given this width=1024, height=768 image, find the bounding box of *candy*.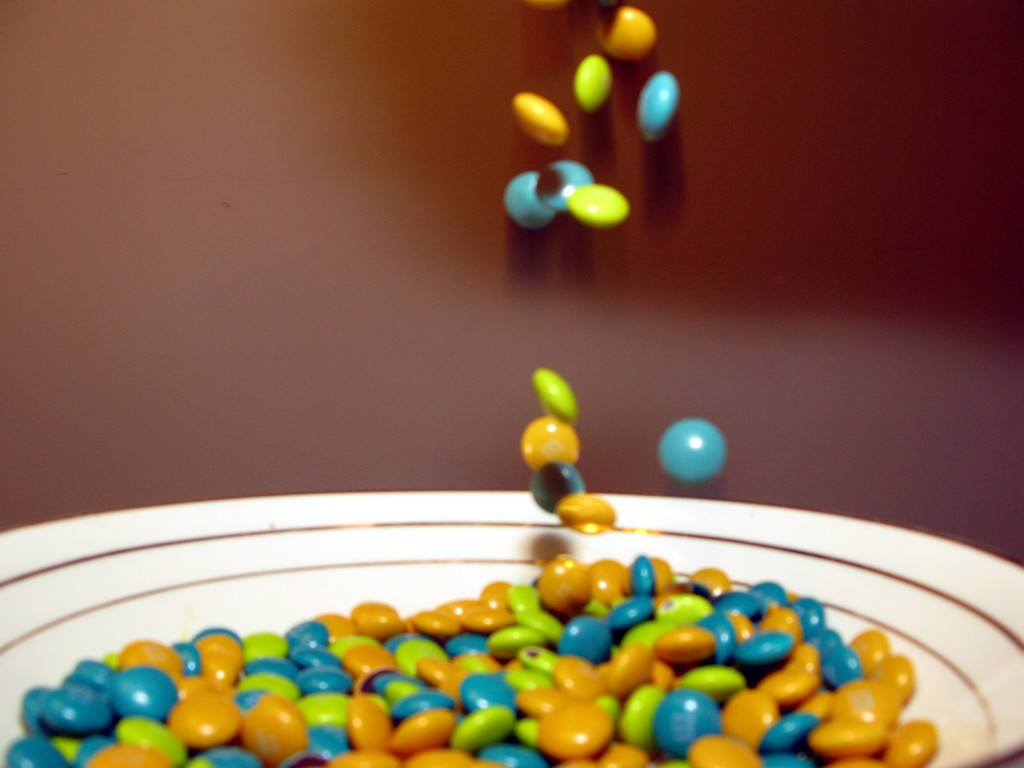
531/367/579/420.
